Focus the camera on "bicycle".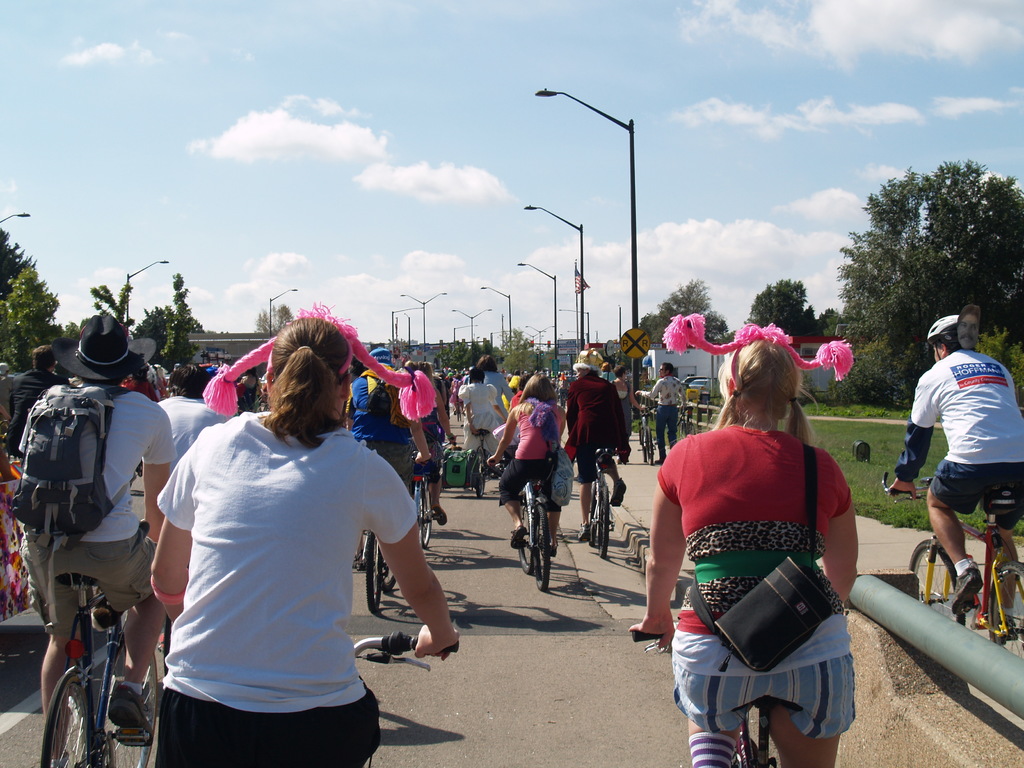
Focus region: (x1=628, y1=401, x2=662, y2=465).
